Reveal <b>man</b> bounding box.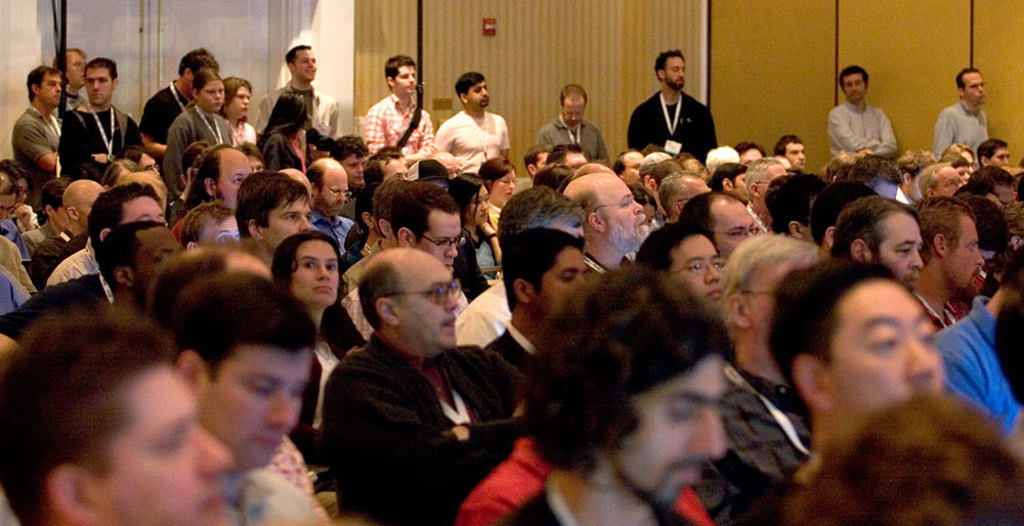
Revealed: 918 200 982 328.
